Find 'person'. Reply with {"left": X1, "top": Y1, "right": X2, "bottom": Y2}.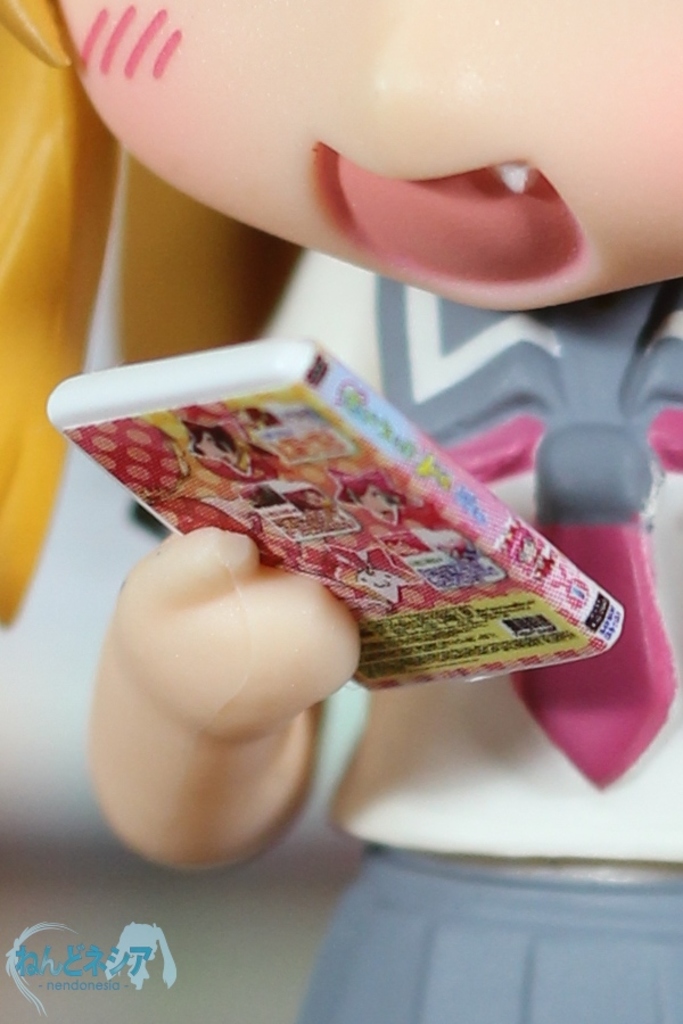
{"left": 188, "top": 426, "right": 238, "bottom": 464}.
